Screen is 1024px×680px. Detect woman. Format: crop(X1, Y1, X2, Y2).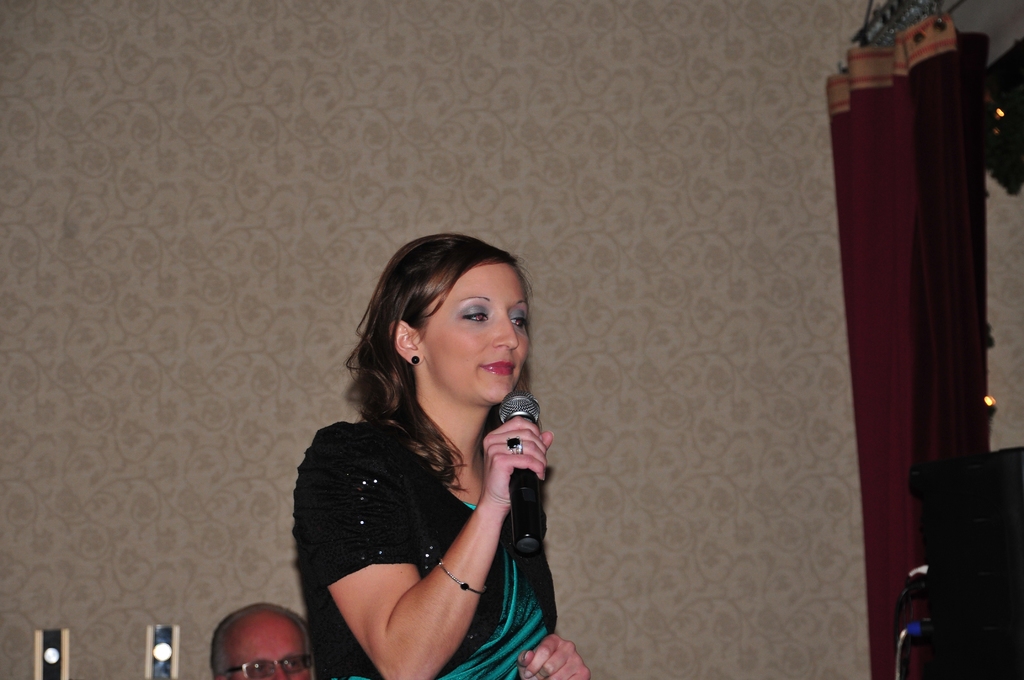
crop(273, 234, 587, 679).
